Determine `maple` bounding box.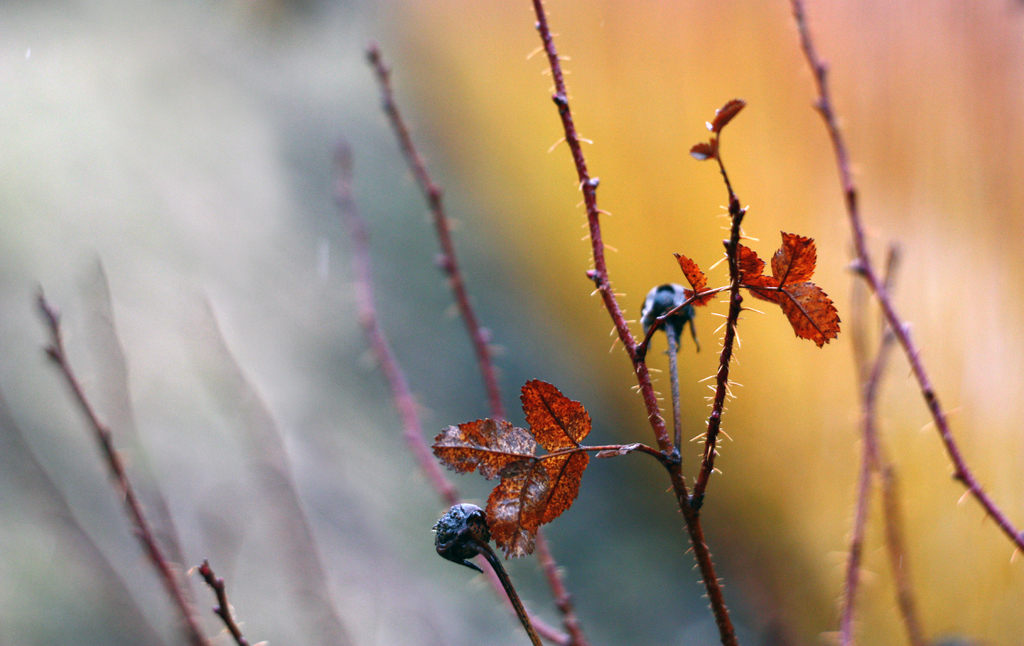
Determined: 521 374 594 453.
